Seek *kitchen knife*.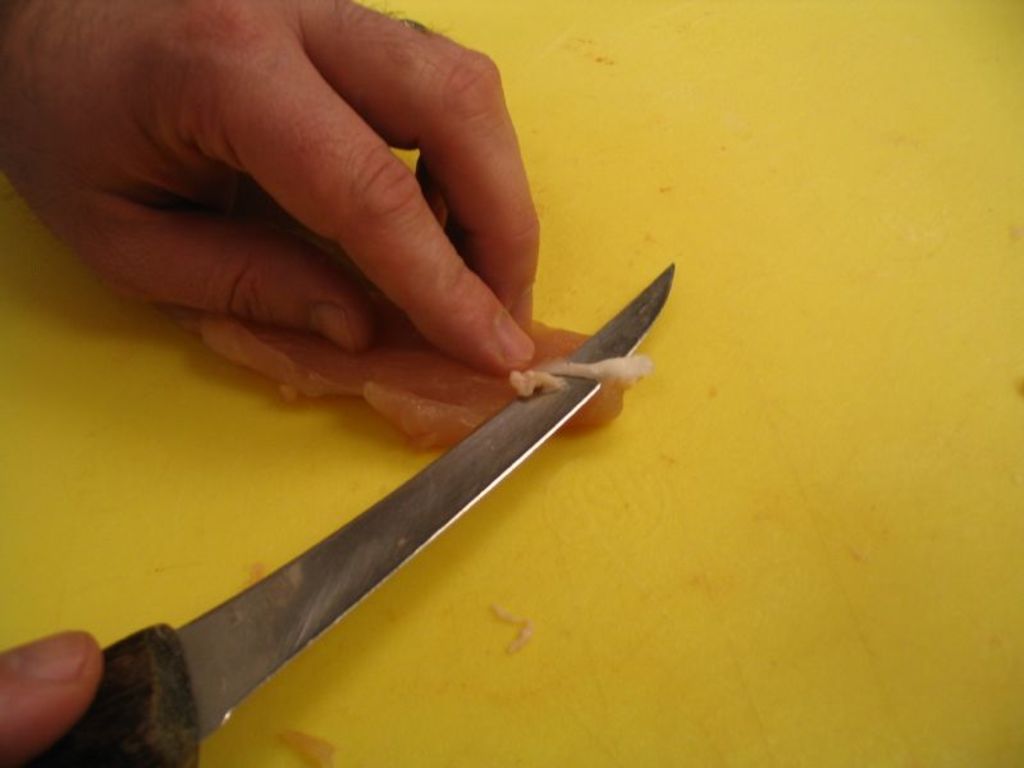
0 257 678 767.
